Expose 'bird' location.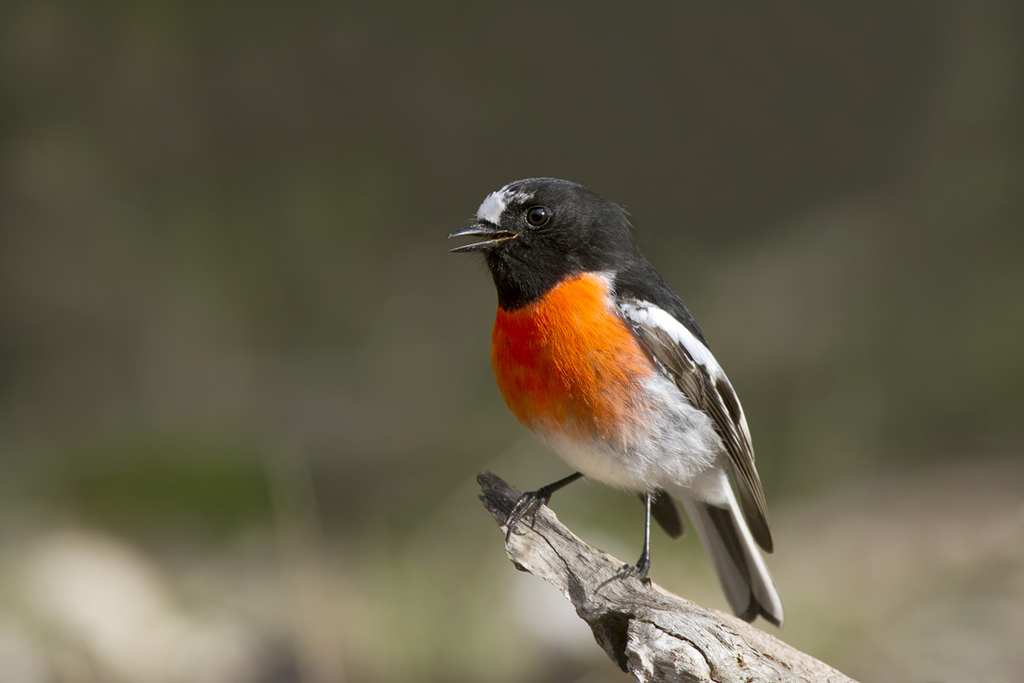
Exposed at pyautogui.locateOnScreen(443, 175, 786, 624).
